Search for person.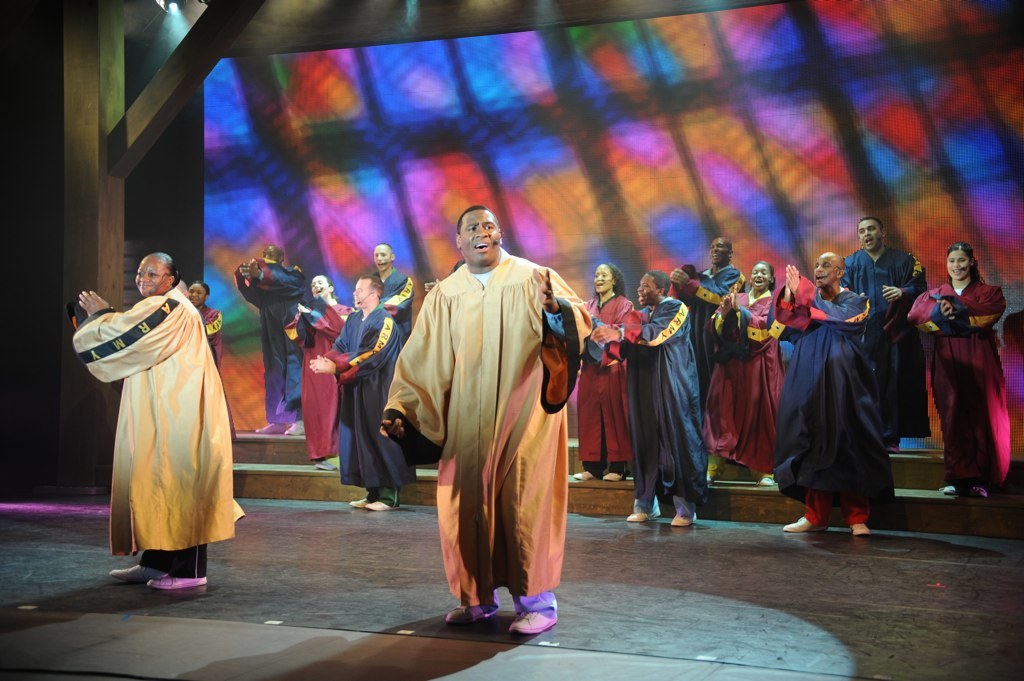
Found at {"x1": 573, "y1": 265, "x2": 636, "y2": 484}.
